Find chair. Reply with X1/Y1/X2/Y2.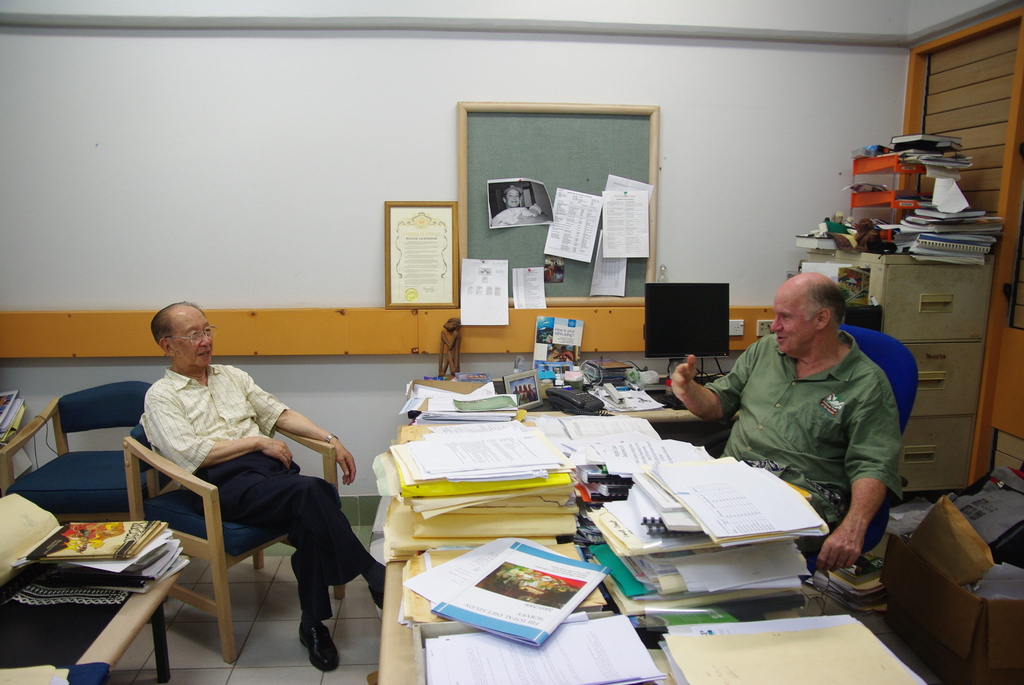
126/395/376/670.
